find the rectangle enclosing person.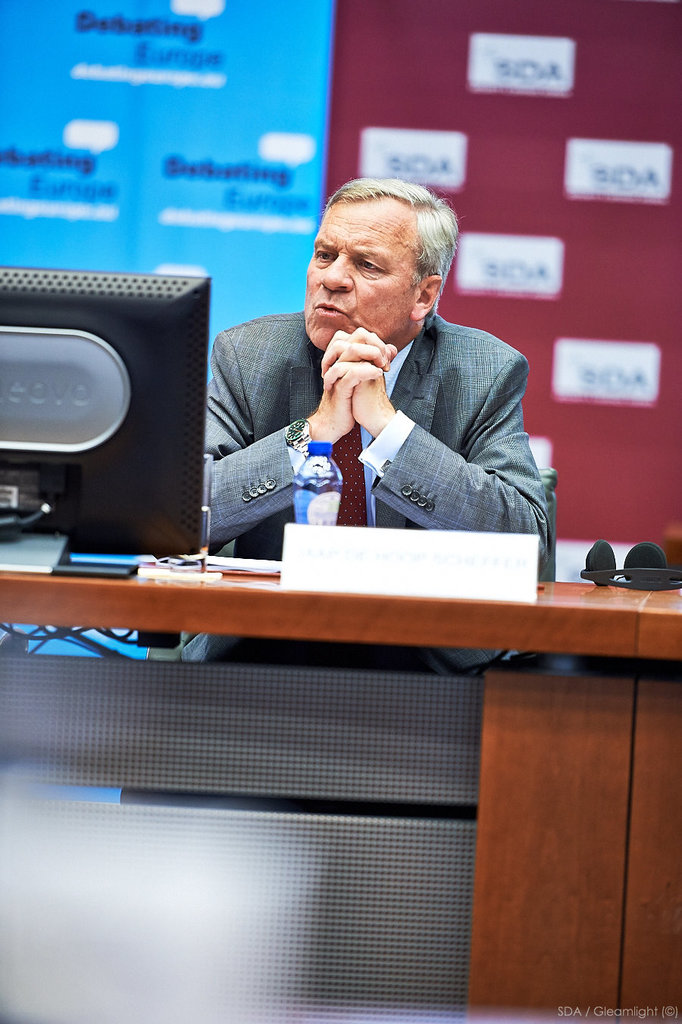
<region>246, 170, 565, 568</region>.
